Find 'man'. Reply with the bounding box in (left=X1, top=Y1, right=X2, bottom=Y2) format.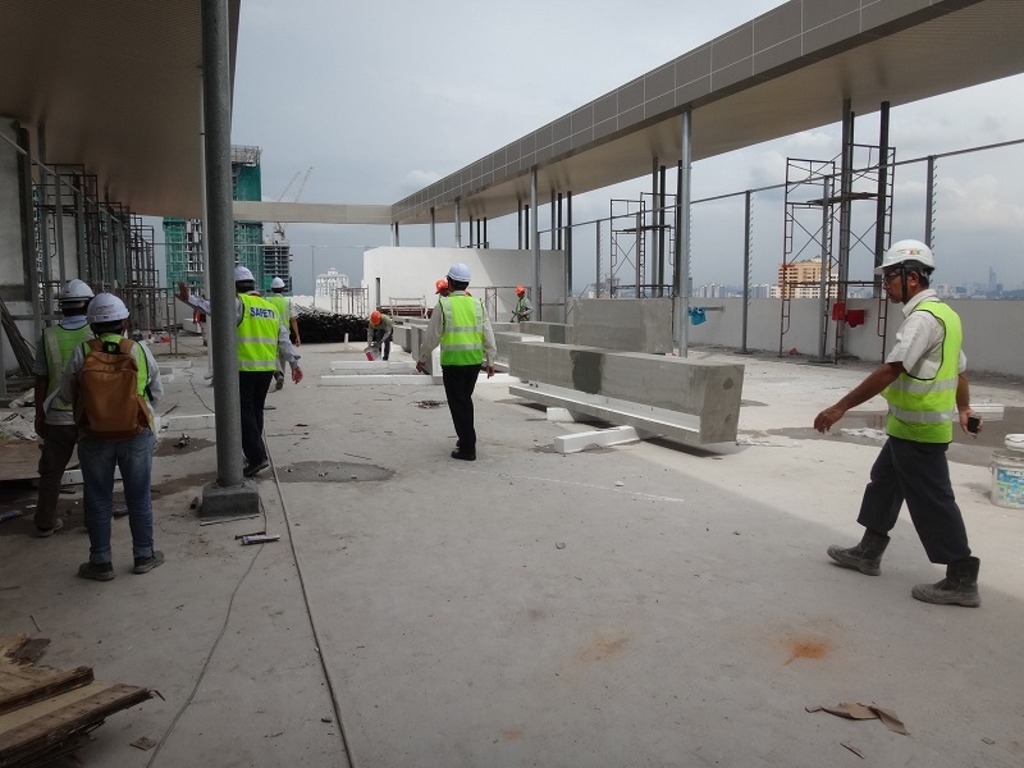
(left=420, top=261, right=497, bottom=471).
